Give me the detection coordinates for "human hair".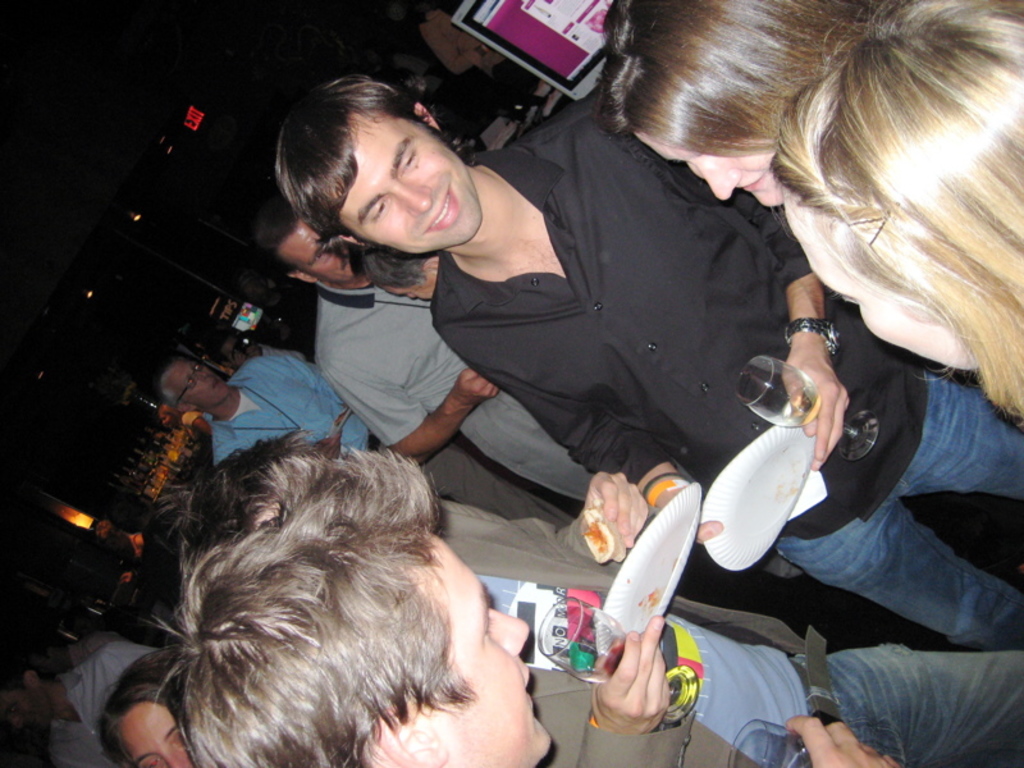
pyautogui.locateOnScreen(356, 246, 429, 287).
